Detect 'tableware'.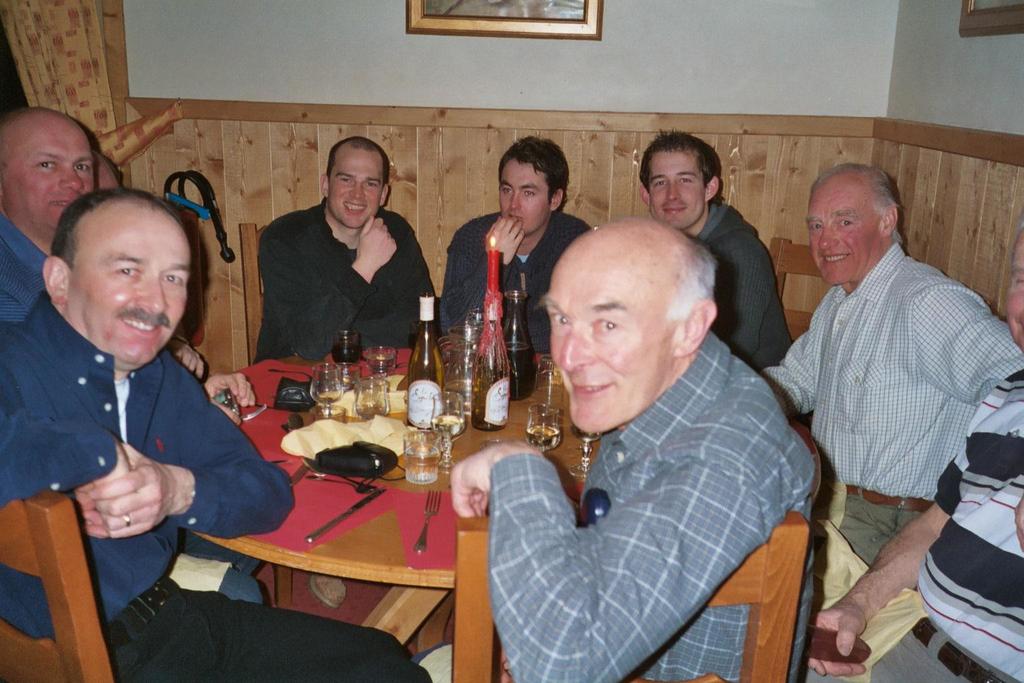
Detected at bbox=(302, 458, 375, 490).
